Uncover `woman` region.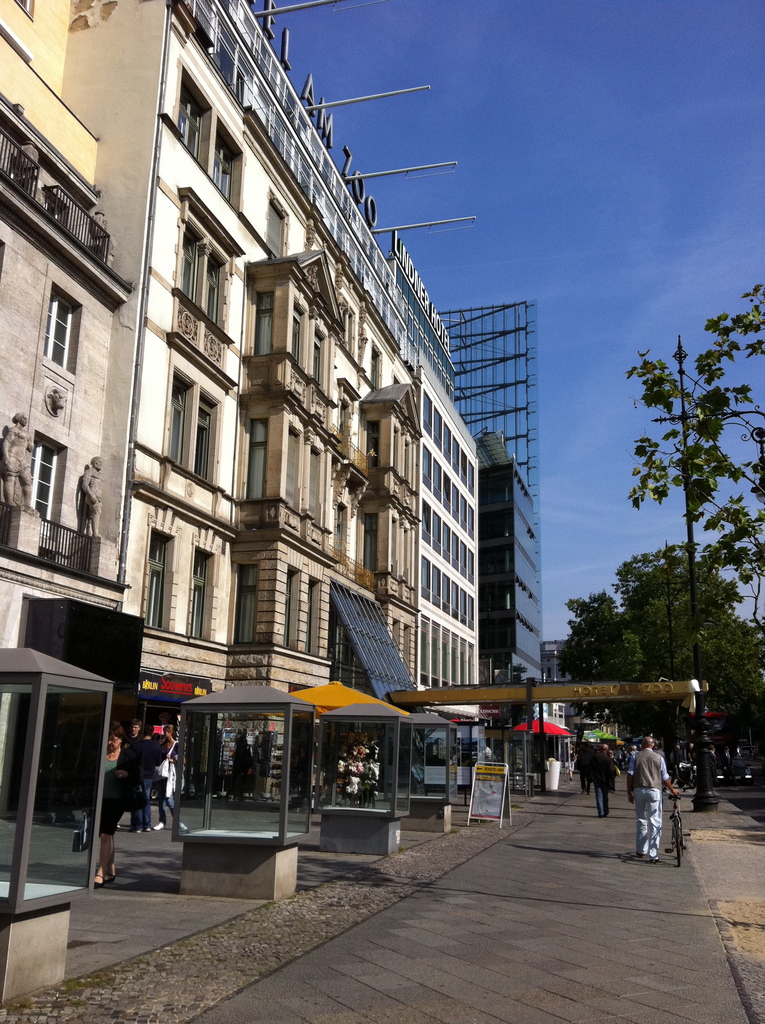
Uncovered: left=149, top=726, right=188, bottom=833.
